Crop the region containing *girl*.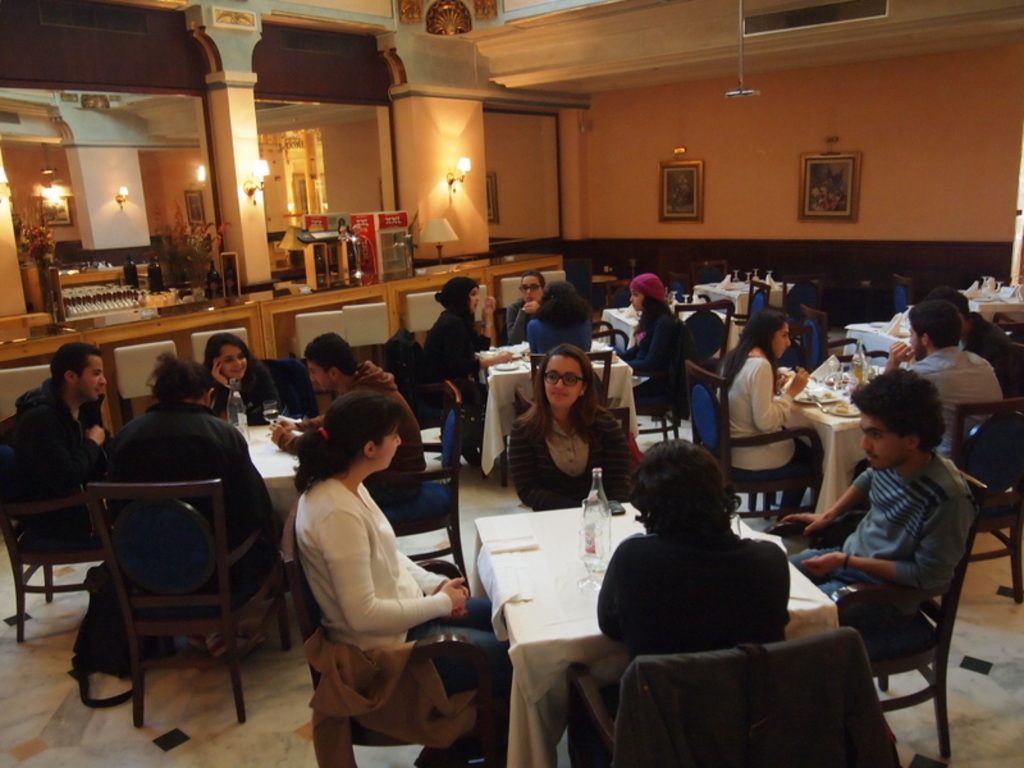
Crop region: bbox=(507, 342, 641, 511).
